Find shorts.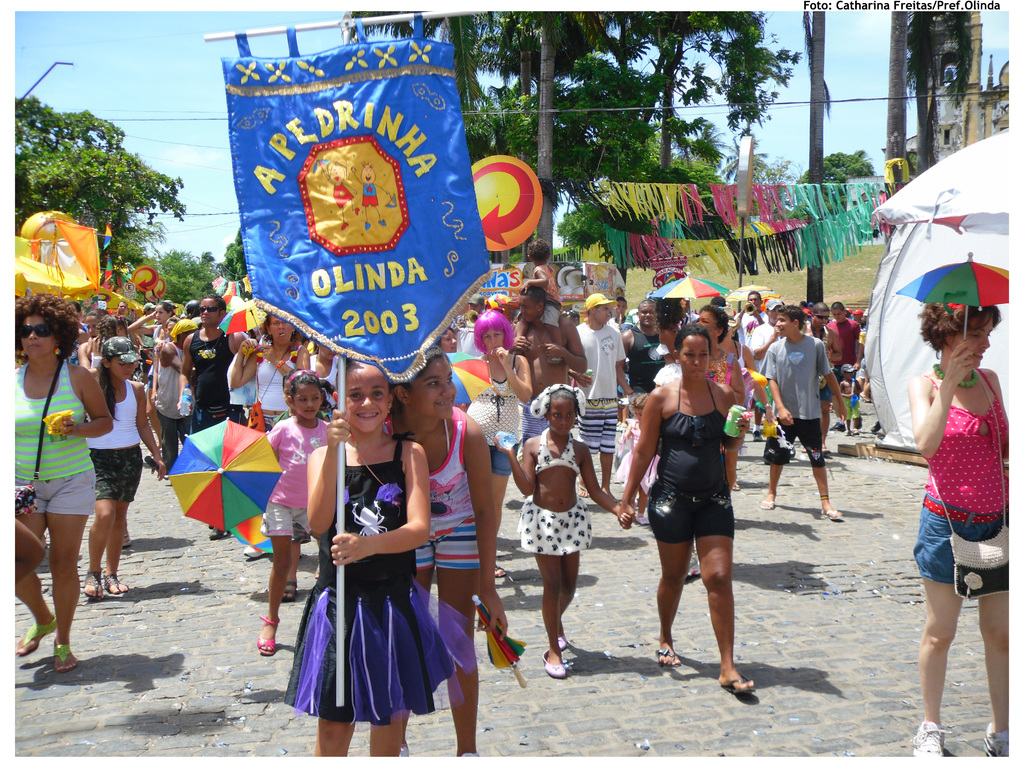
x1=922 y1=502 x2=1008 y2=599.
